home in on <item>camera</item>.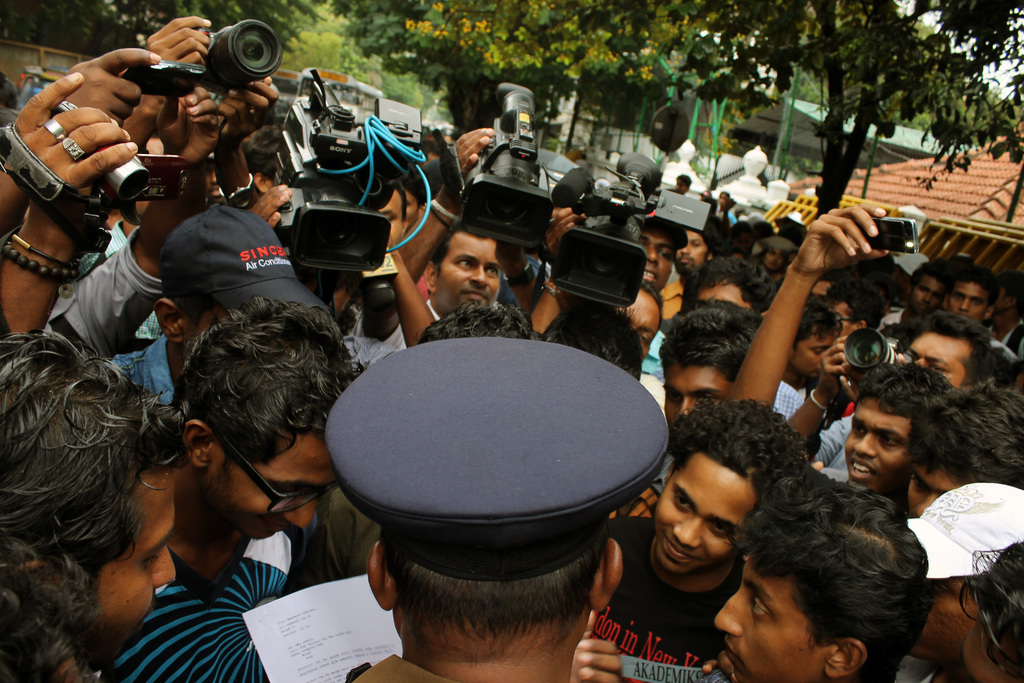
Homed in at detection(177, 10, 273, 85).
